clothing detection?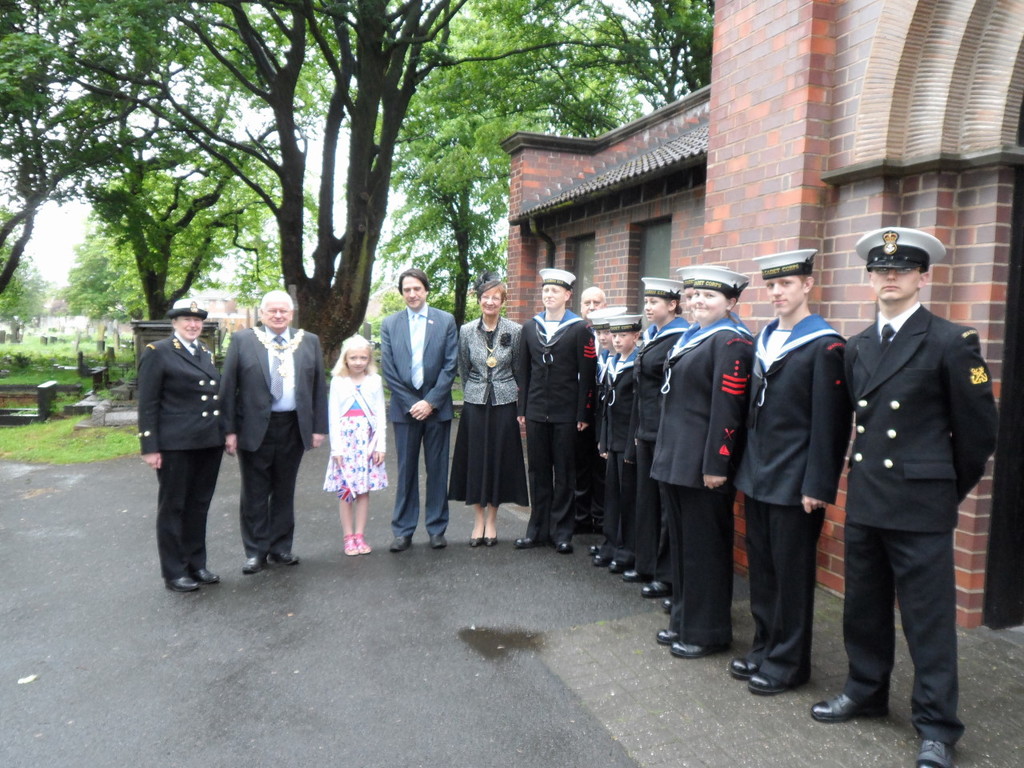
[738,312,854,680]
